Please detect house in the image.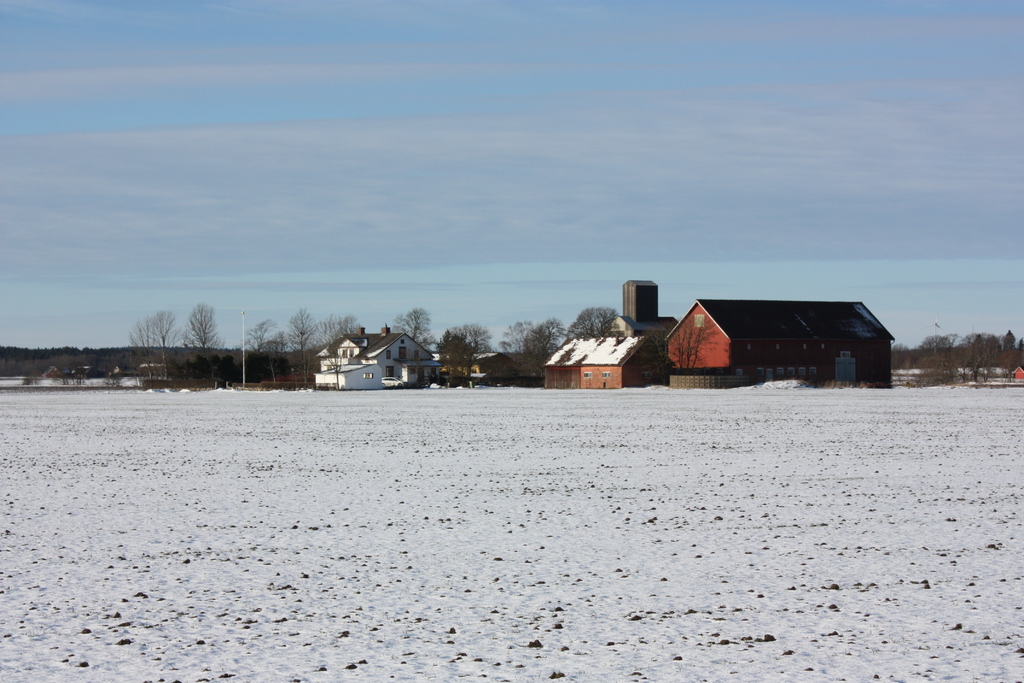
l=655, t=283, r=877, b=391.
